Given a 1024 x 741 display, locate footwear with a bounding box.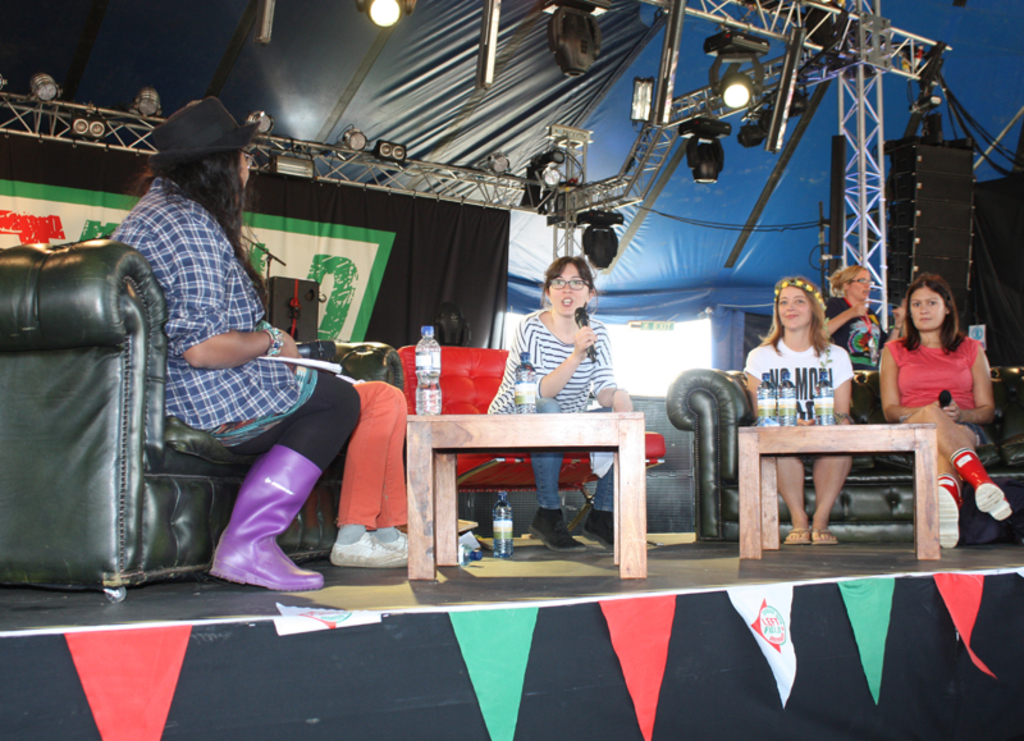
Located: bbox=(206, 443, 329, 593).
